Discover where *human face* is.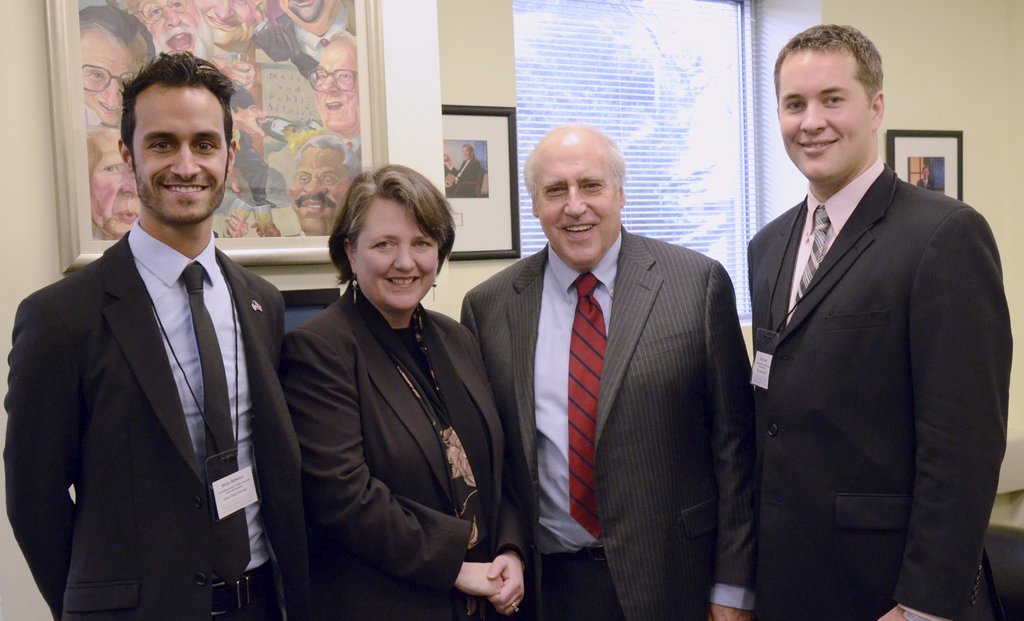
Discovered at <bbox>532, 140, 619, 263</bbox>.
